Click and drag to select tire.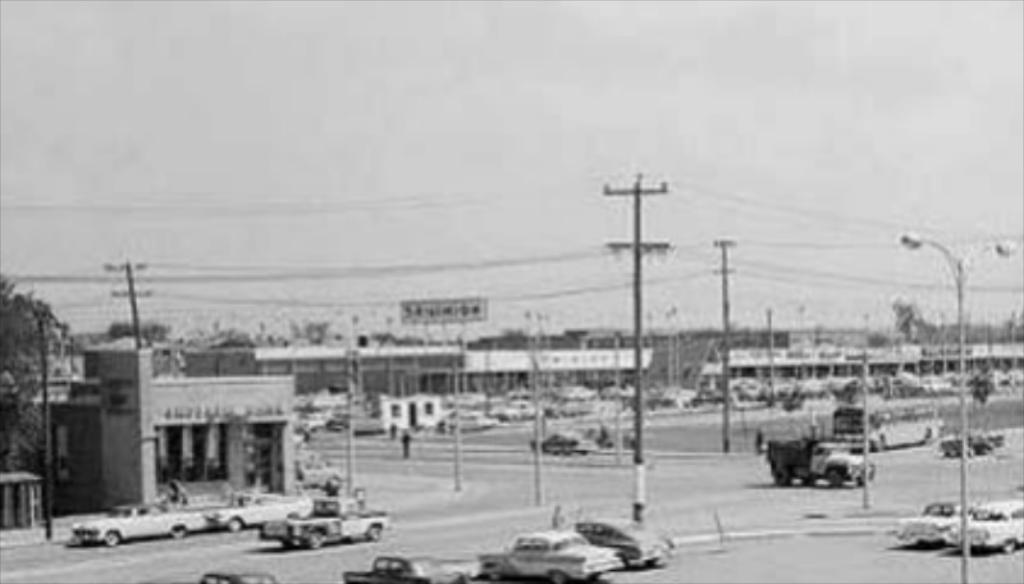
Selection: [x1=99, y1=533, x2=123, y2=551].
